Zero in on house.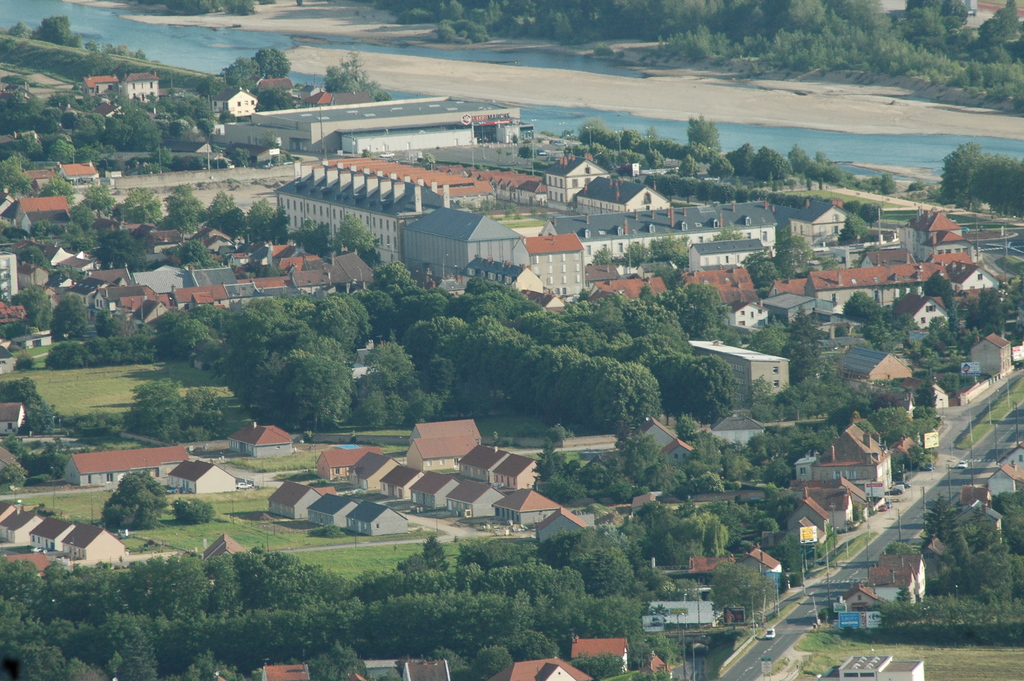
Zeroed in: [x1=405, y1=196, x2=527, y2=283].
